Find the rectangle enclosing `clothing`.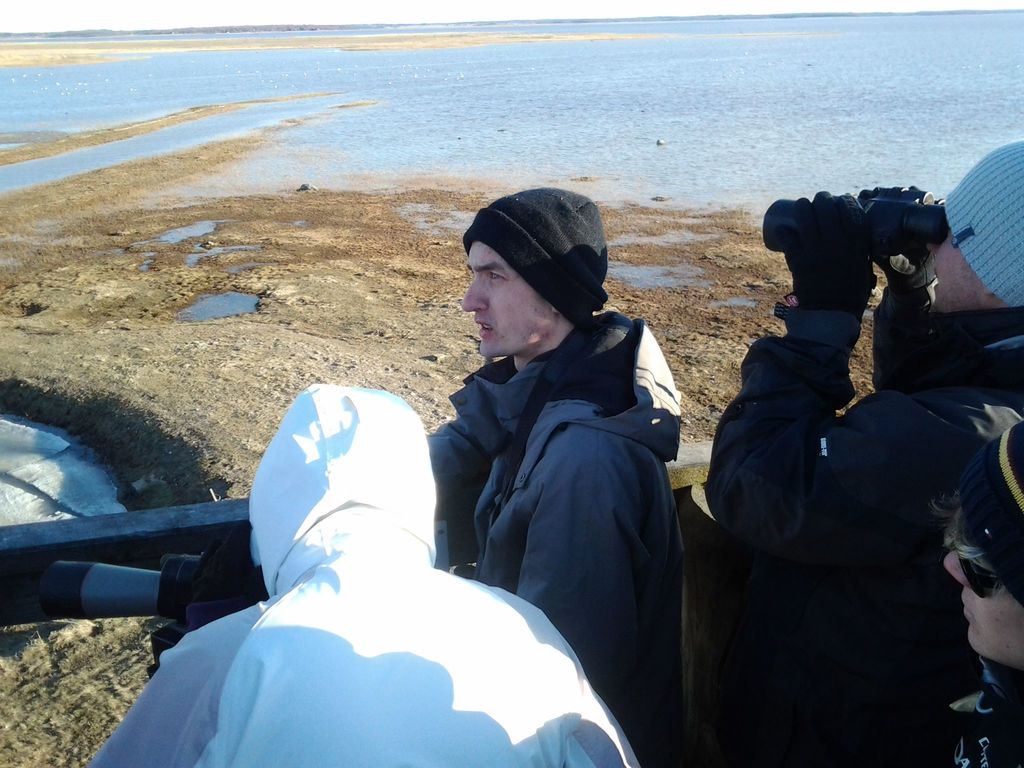
[x1=696, y1=308, x2=1023, y2=760].
